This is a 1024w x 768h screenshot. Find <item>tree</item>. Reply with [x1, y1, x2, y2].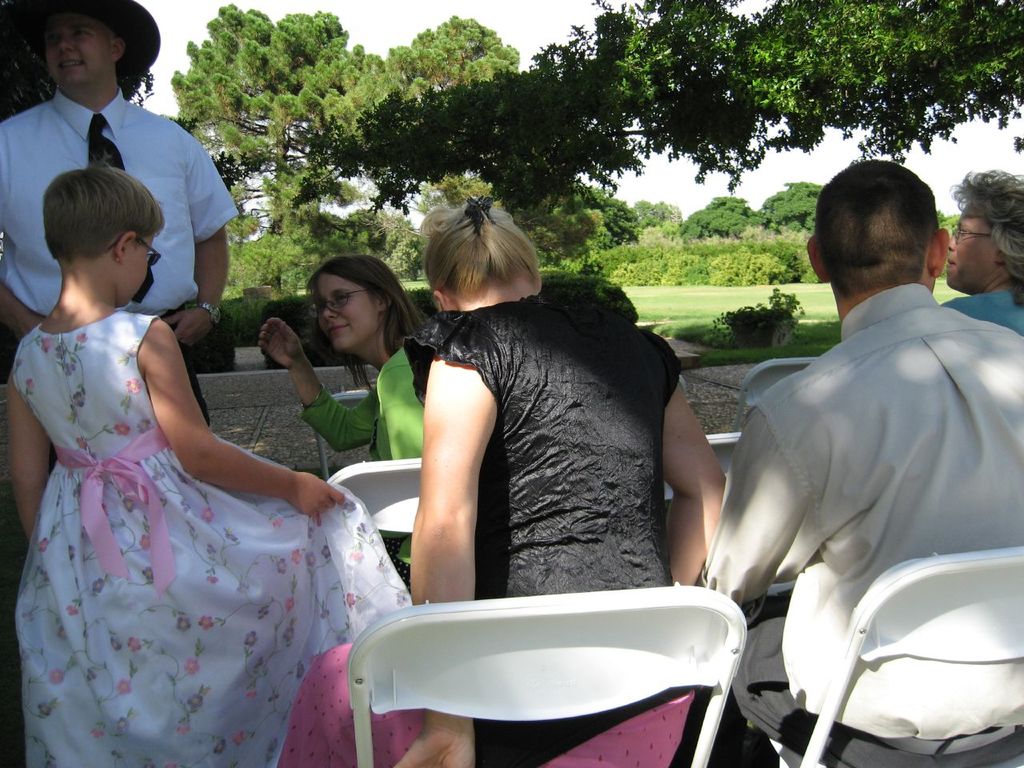
[621, 197, 687, 237].
